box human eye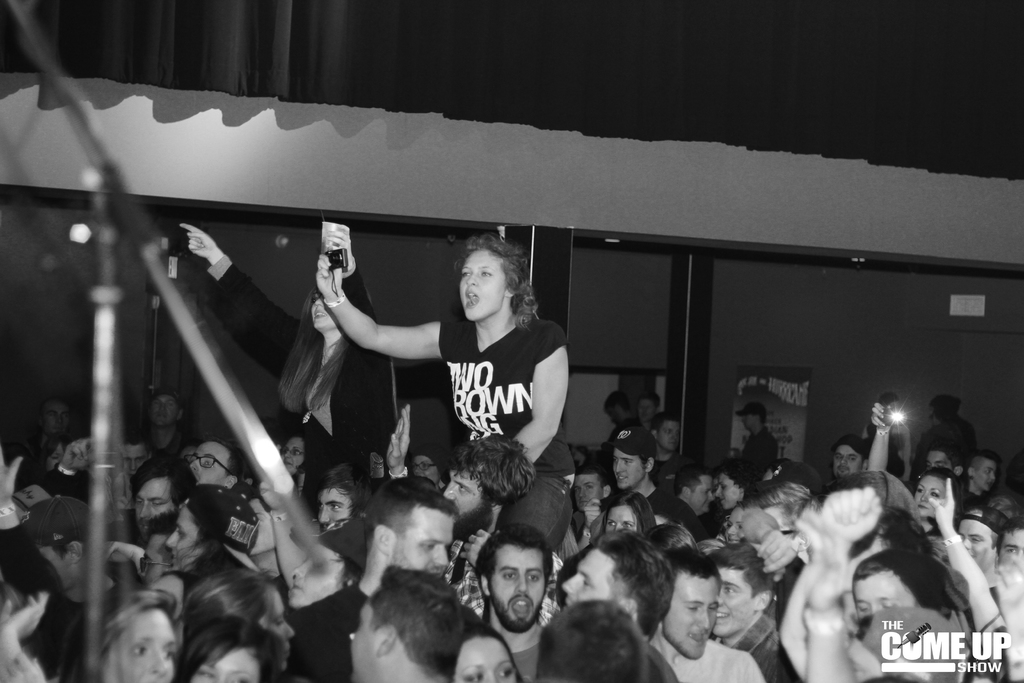
(201,457,213,468)
